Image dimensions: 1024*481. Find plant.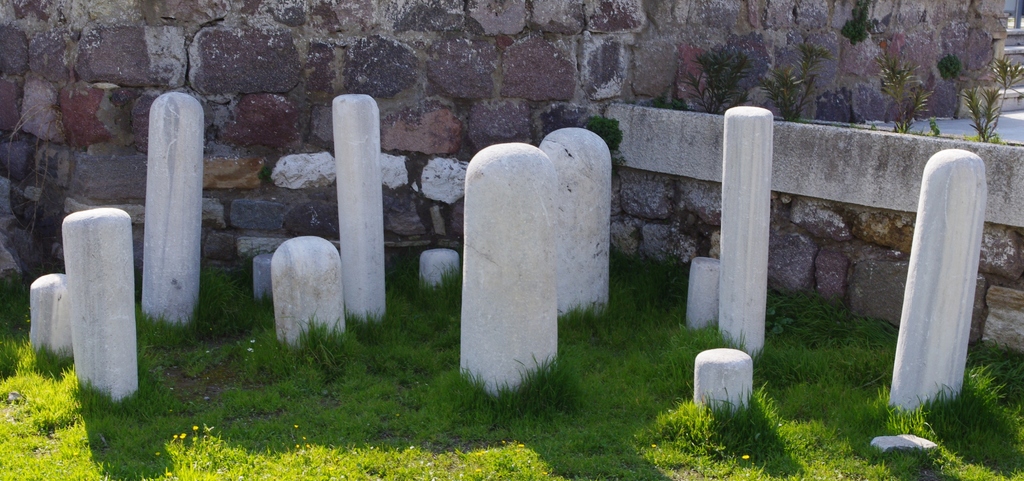
5,99,64,247.
